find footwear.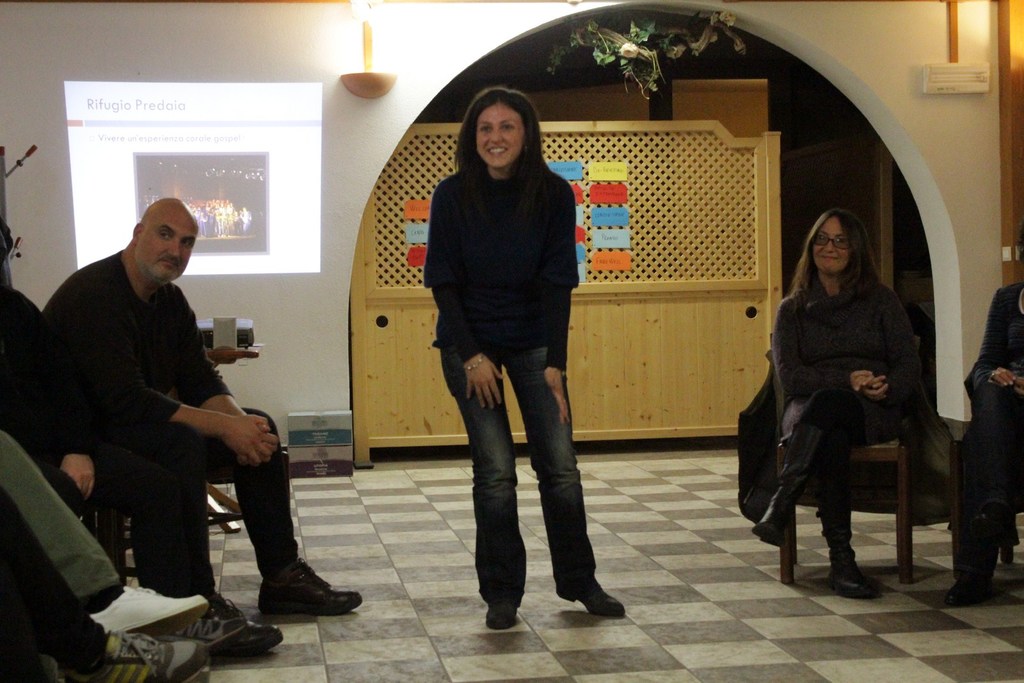
<box>750,489,797,547</box>.
